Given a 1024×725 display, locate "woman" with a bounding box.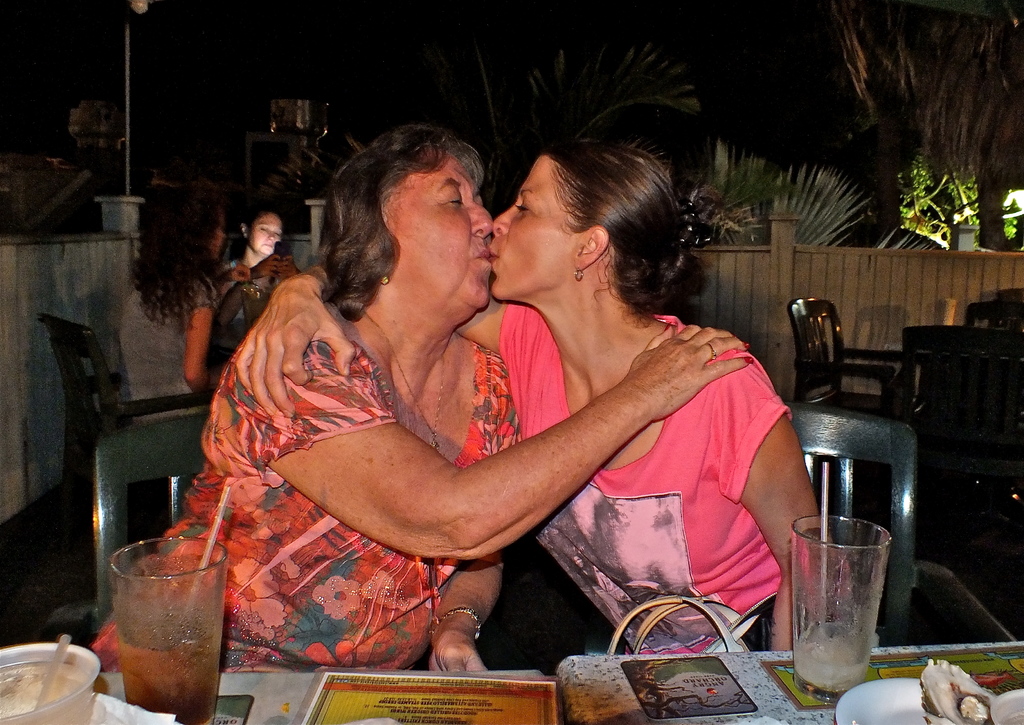
Located: crop(120, 179, 228, 396).
